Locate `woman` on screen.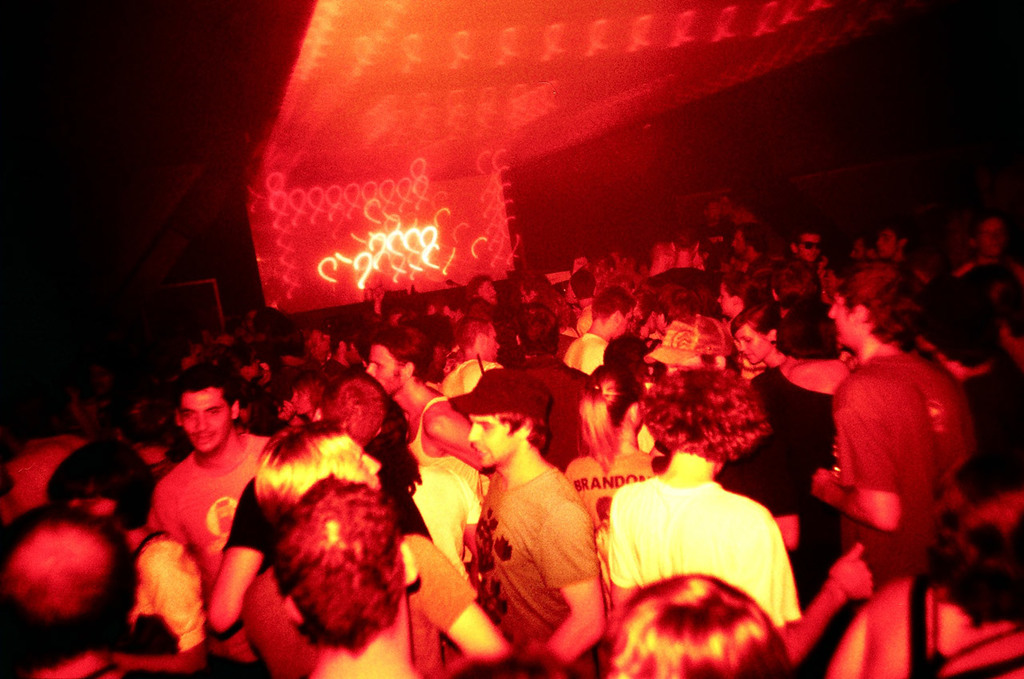
On screen at <region>37, 436, 209, 678</region>.
